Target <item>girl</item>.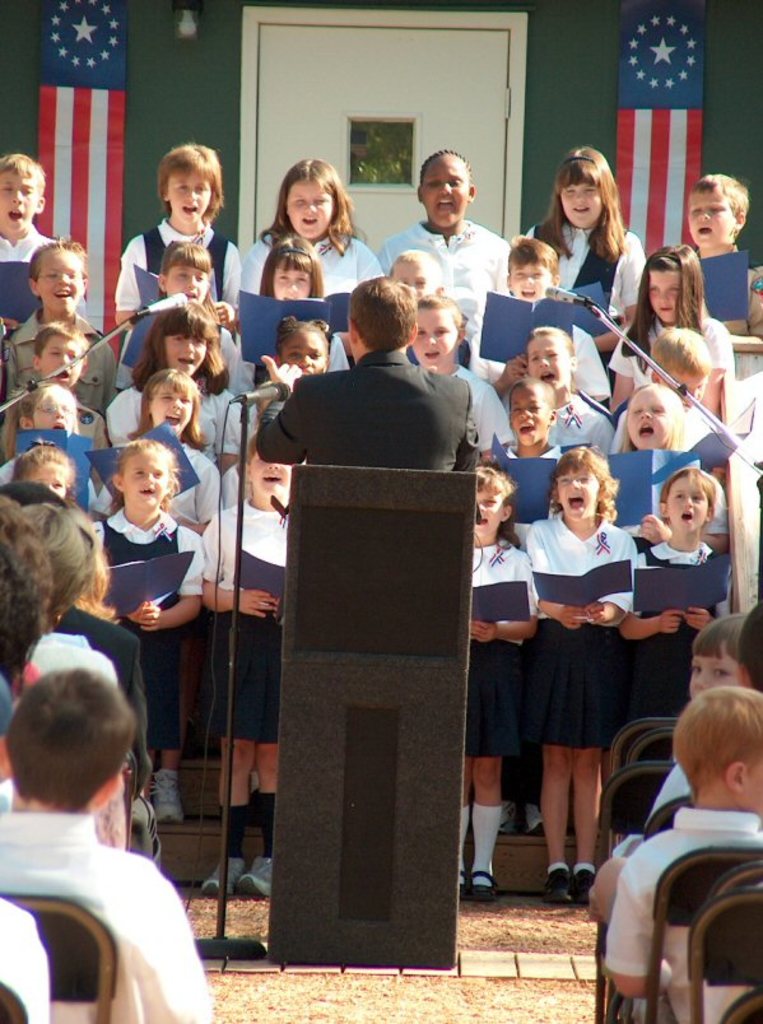
Target region: (182,455,275,900).
